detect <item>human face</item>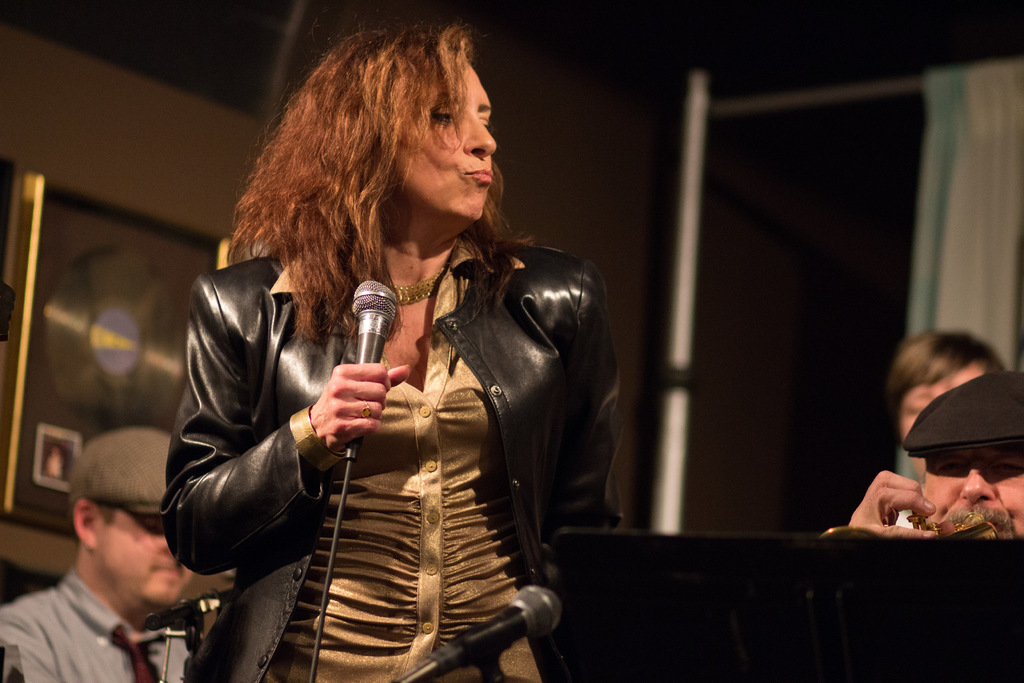
(x1=388, y1=59, x2=497, y2=227)
